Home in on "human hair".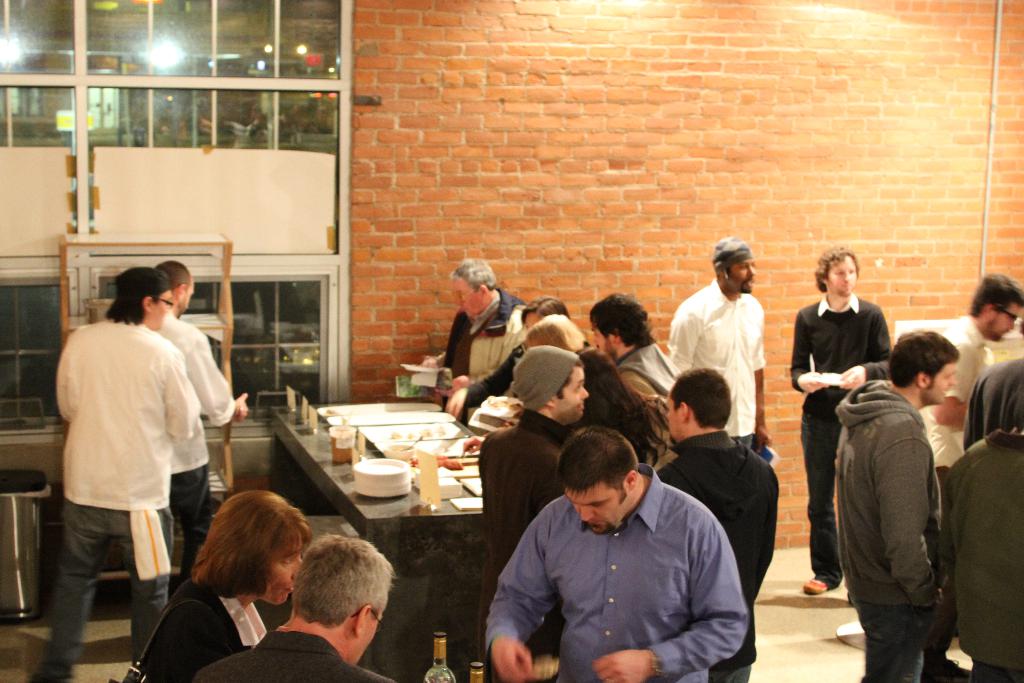
Homed in at locate(559, 425, 641, 504).
